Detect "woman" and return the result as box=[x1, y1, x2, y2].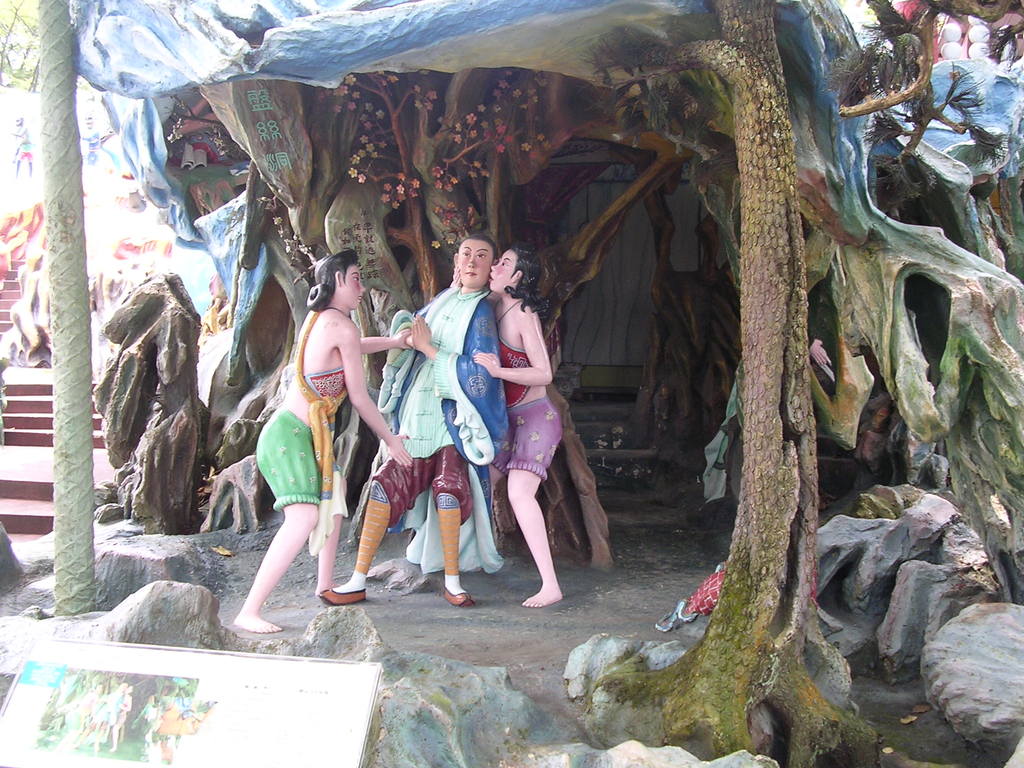
box=[239, 255, 385, 641].
